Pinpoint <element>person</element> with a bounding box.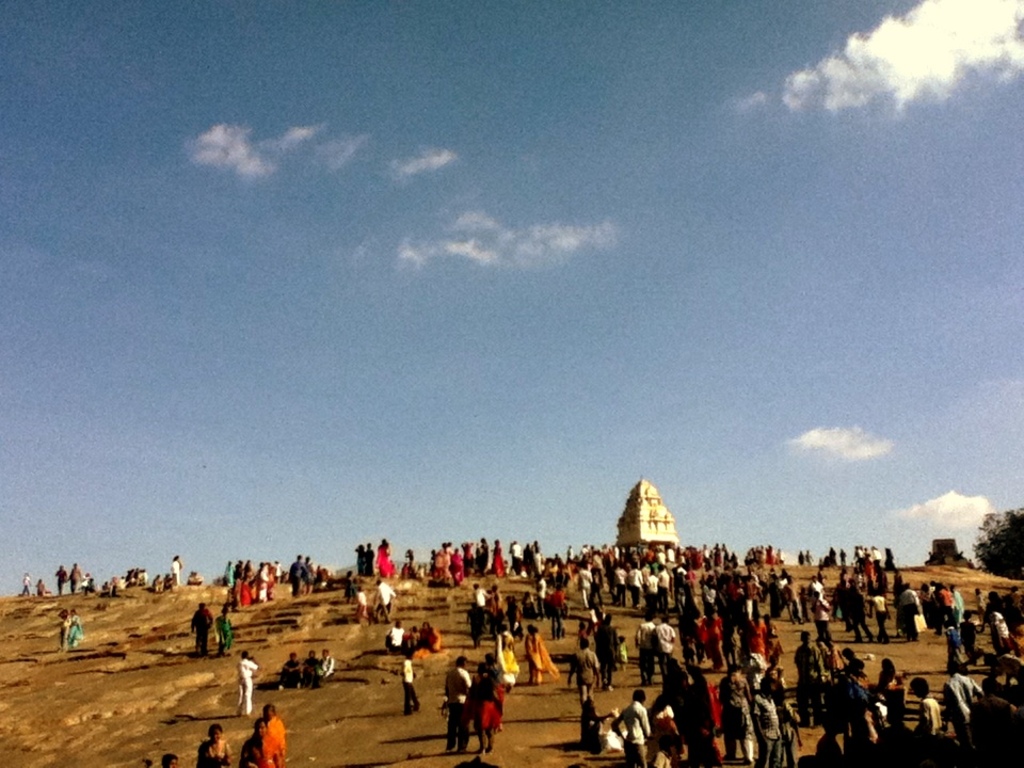
(35, 577, 44, 601).
